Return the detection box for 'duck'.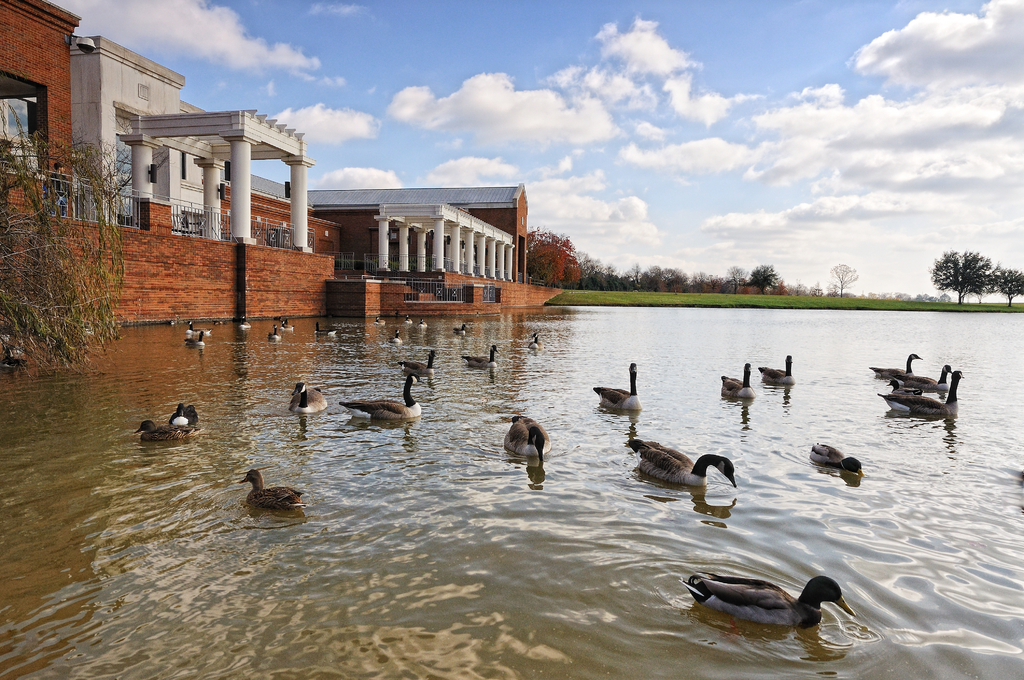
[left=614, top=435, right=742, bottom=503].
